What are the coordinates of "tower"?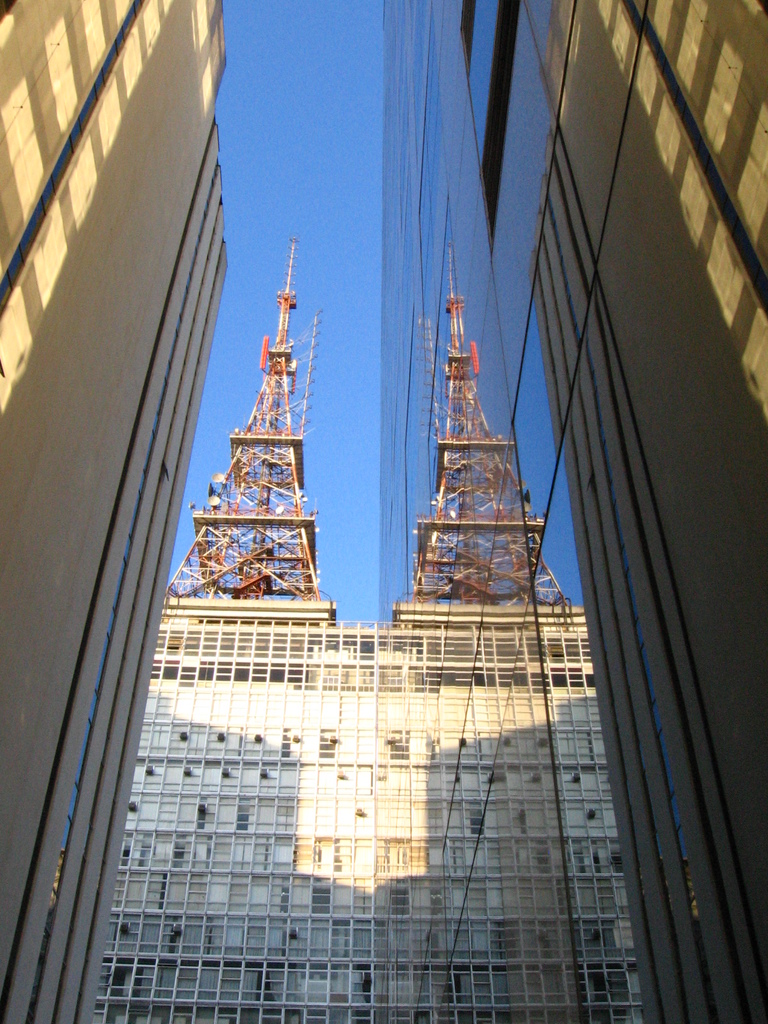
BBox(166, 232, 335, 608).
